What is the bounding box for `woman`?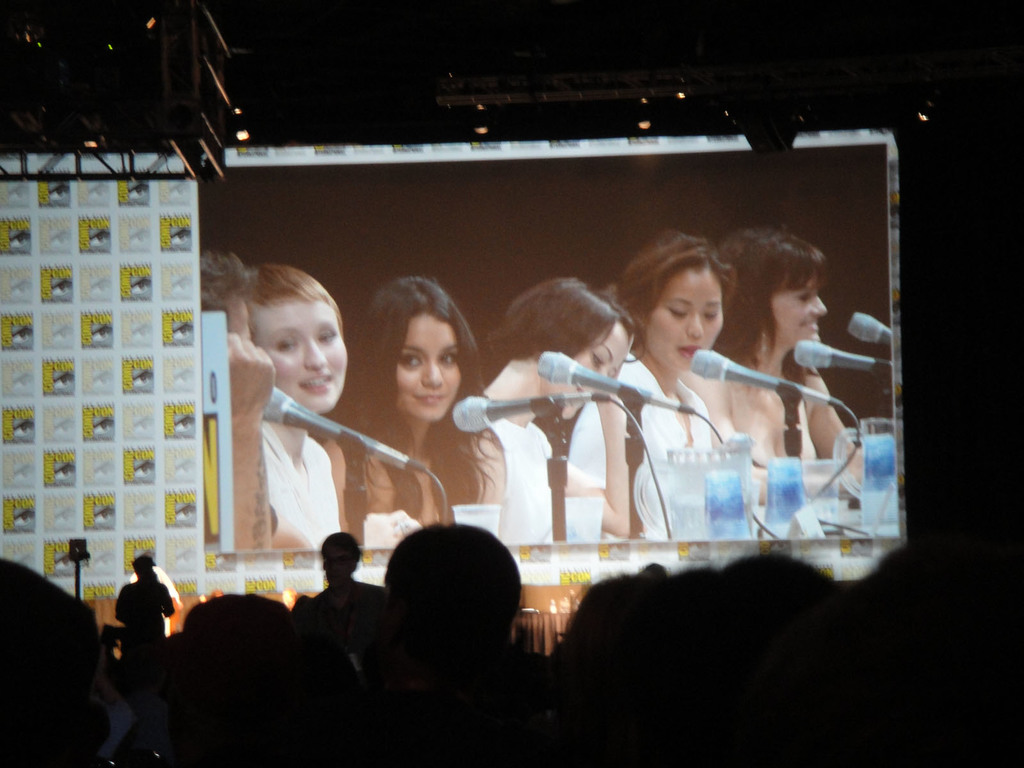
crop(483, 276, 646, 544).
